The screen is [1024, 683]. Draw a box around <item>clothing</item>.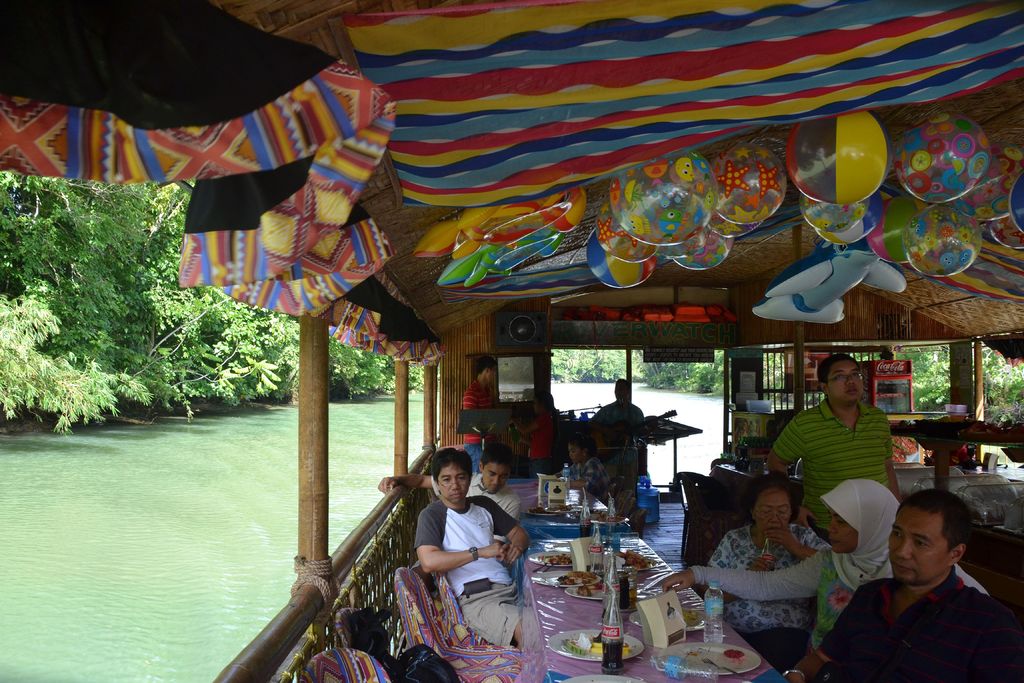
Rect(565, 462, 611, 500).
